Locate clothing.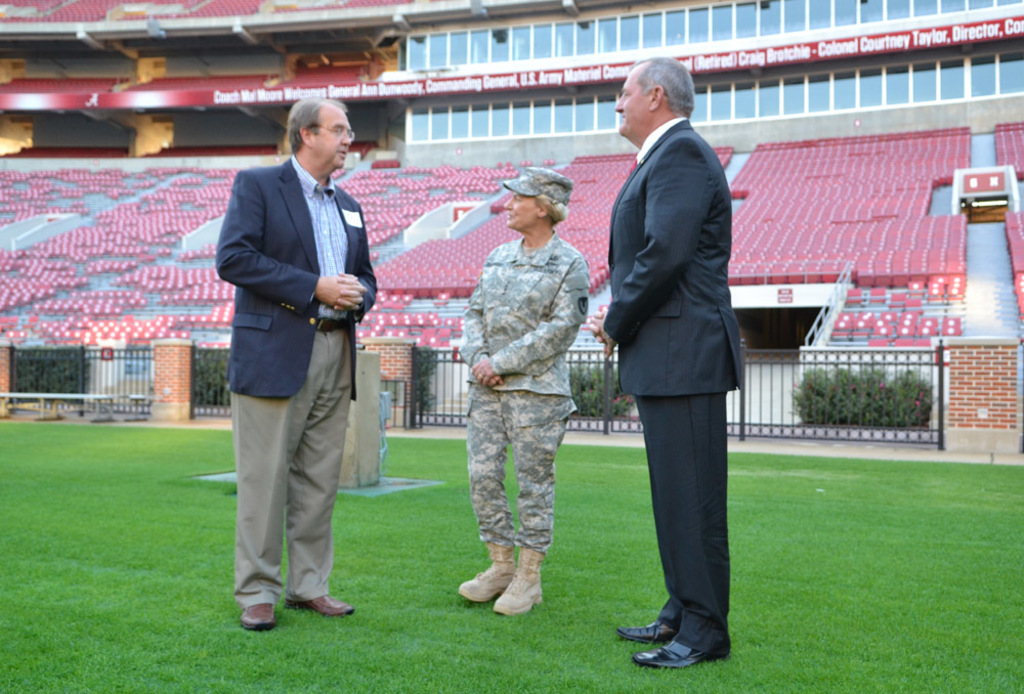
Bounding box: bbox(600, 113, 742, 652).
